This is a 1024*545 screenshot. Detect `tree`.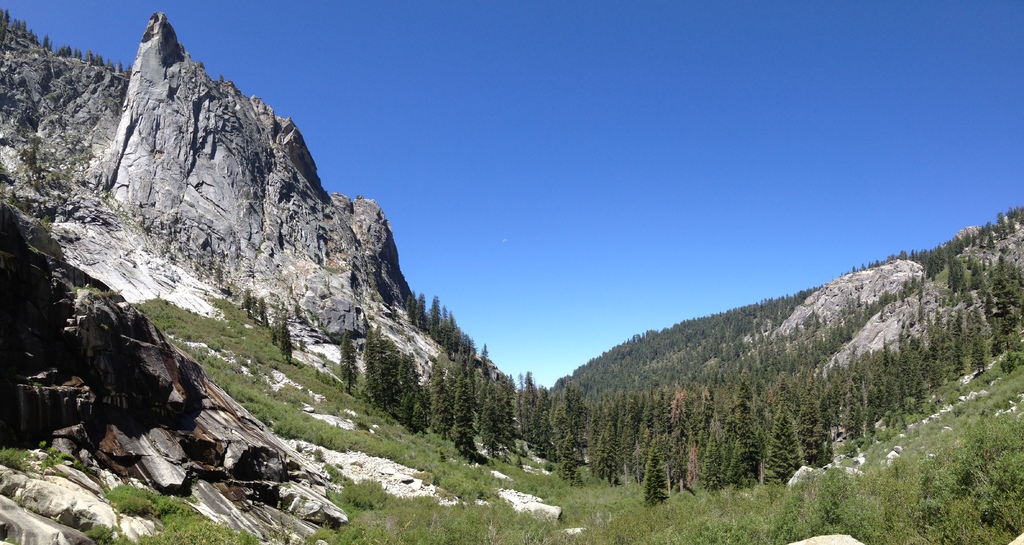
l=266, t=325, r=284, b=357.
